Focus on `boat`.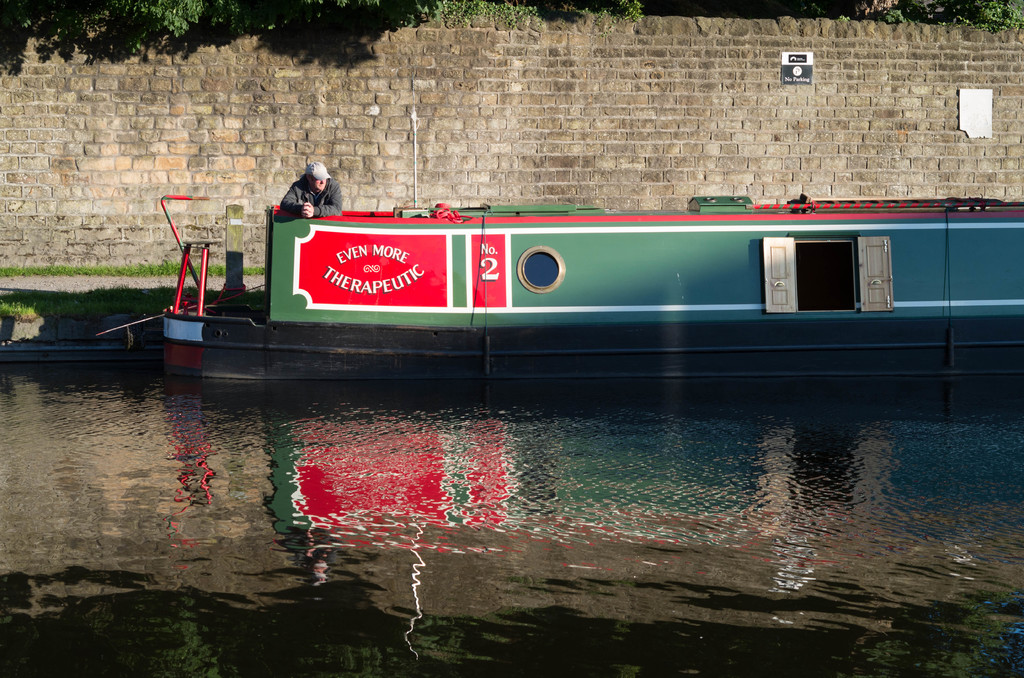
Focused at detection(132, 157, 1023, 383).
